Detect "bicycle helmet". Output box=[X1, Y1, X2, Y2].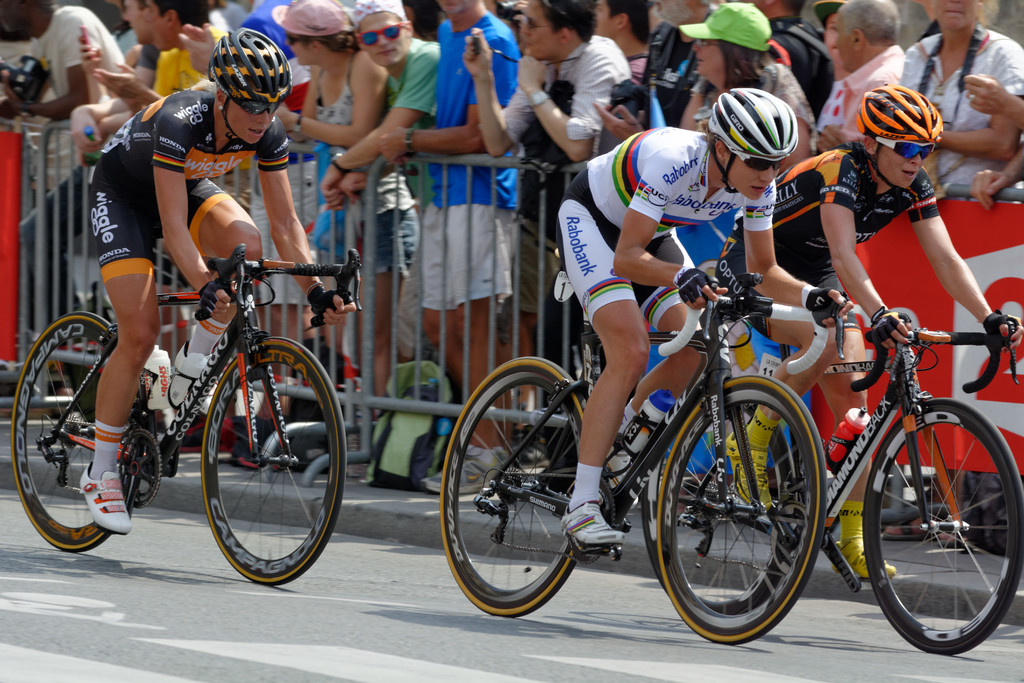
box=[714, 86, 792, 159].
